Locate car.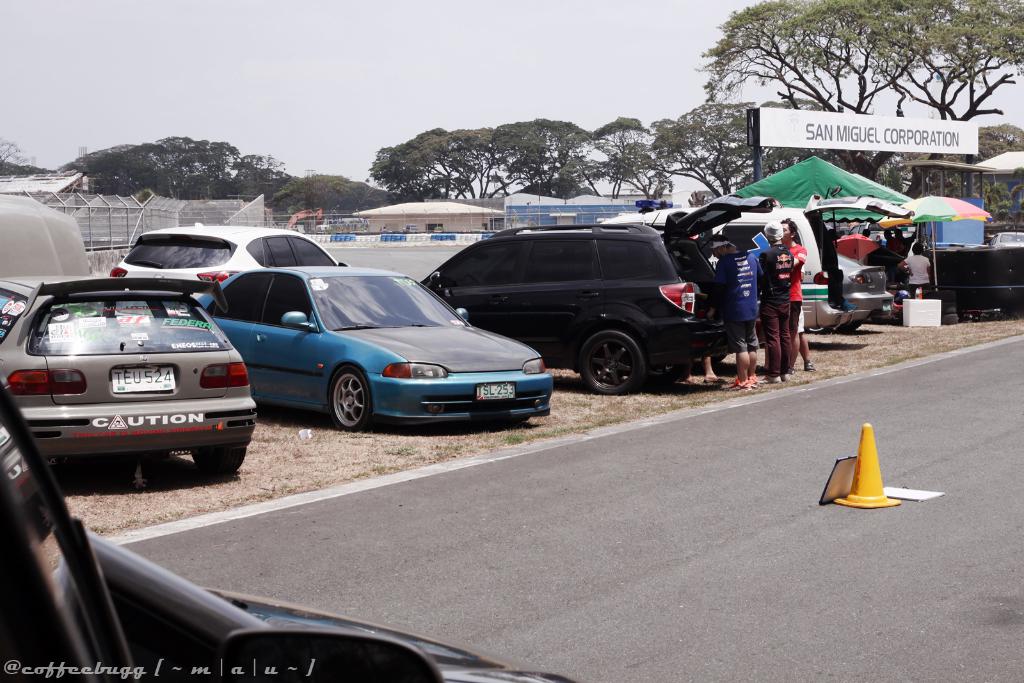
Bounding box: 987 227 1023 245.
